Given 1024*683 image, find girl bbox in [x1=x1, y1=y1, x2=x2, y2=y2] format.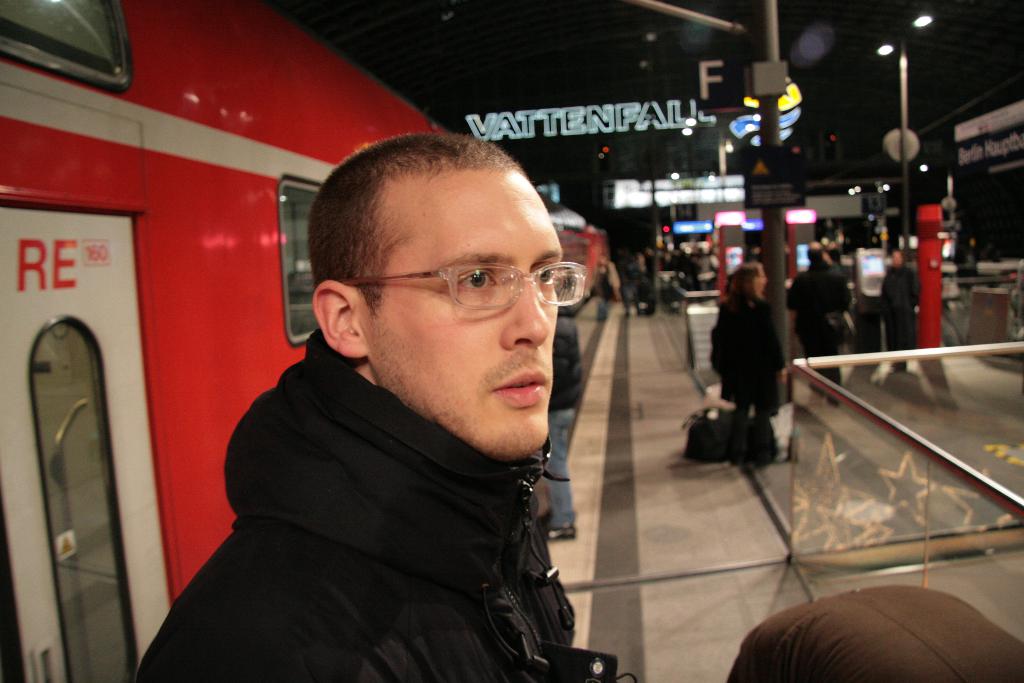
[x1=704, y1=261, x2=790, y2=475].
